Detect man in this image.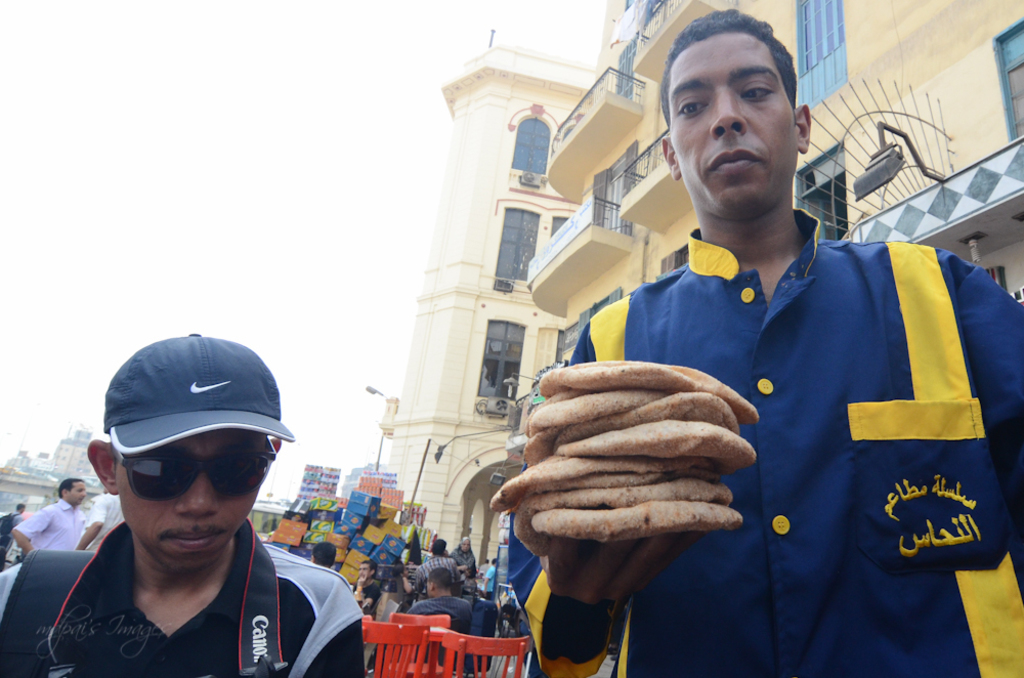
Detection: Rect(8, 474, 82, 556).
